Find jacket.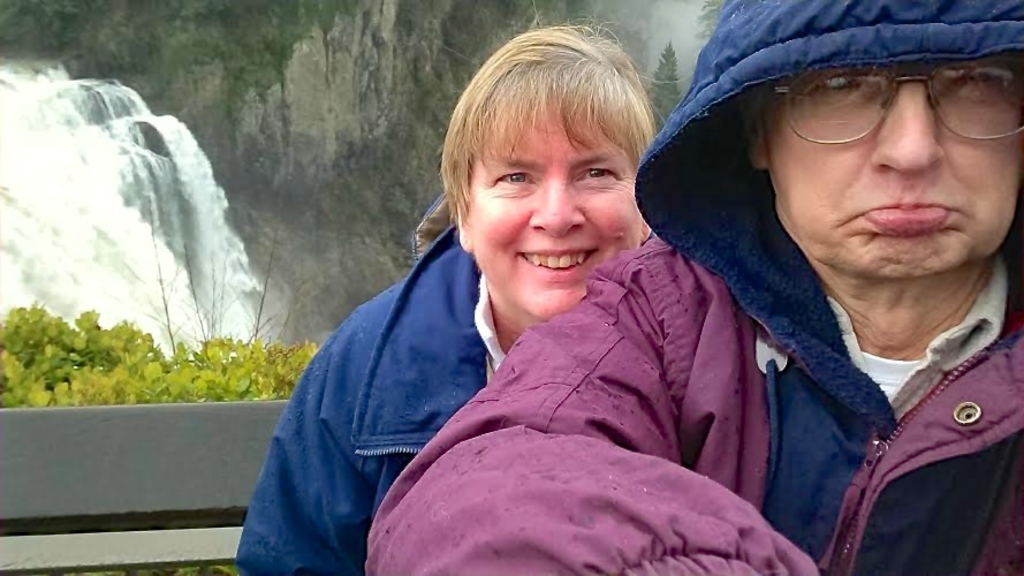
box(362, 0, 1023, 575).
